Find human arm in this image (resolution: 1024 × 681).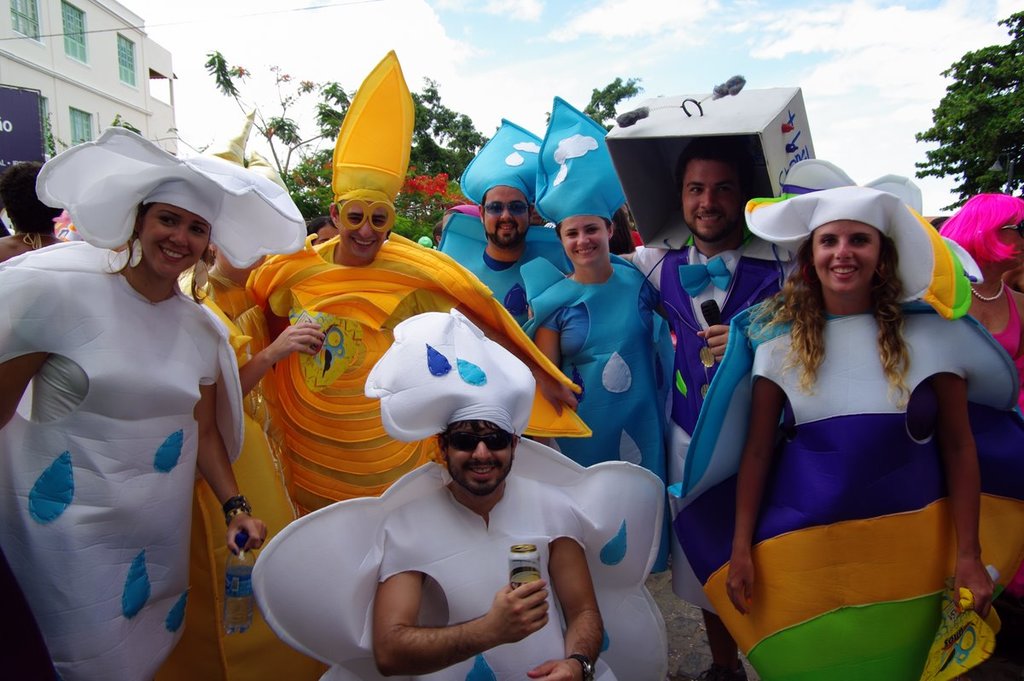
{"x1": 694, "y1": 324, "x2": 722, "y2": 358}.
